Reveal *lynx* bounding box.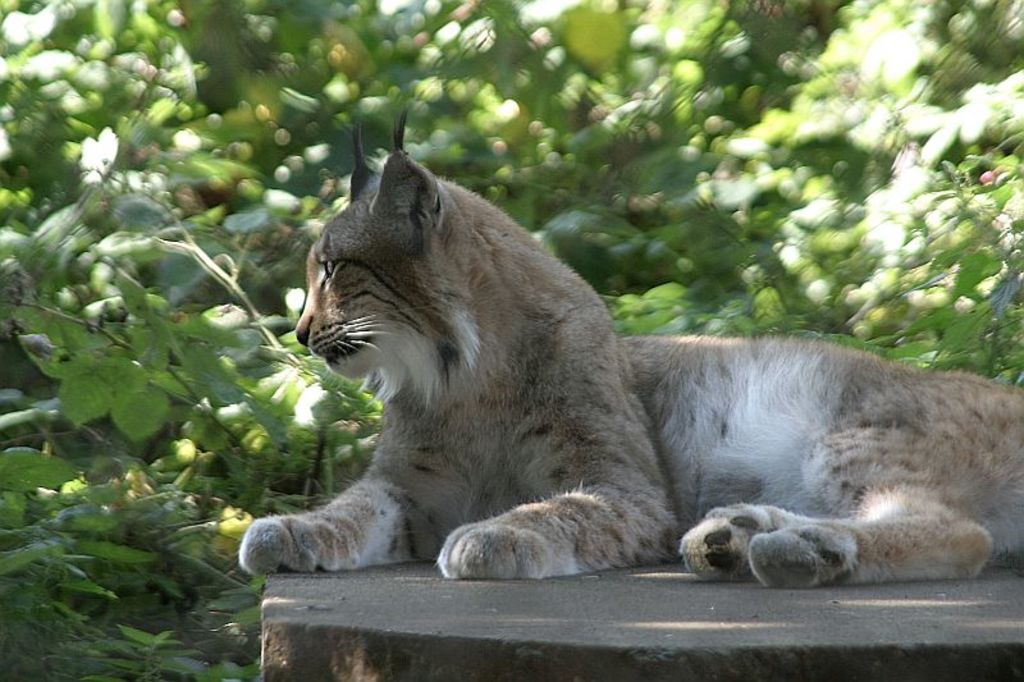
Revealed: (left=242, top=105, right=1023, bottom=589).
